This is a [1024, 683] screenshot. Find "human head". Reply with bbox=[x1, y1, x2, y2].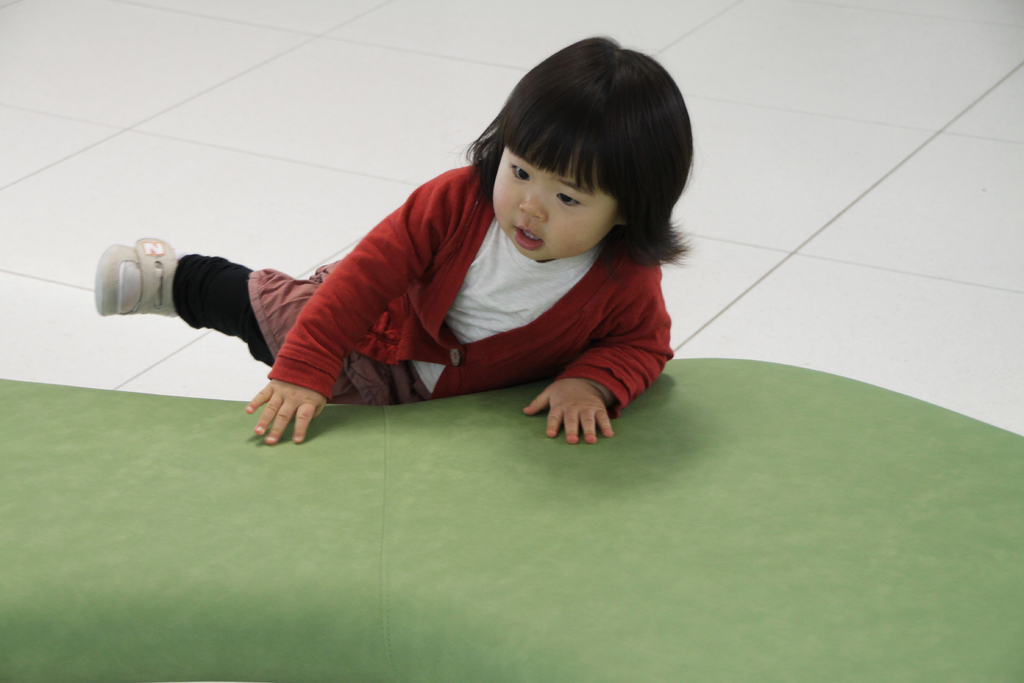
bbox=[471, 46, 677, 263].
